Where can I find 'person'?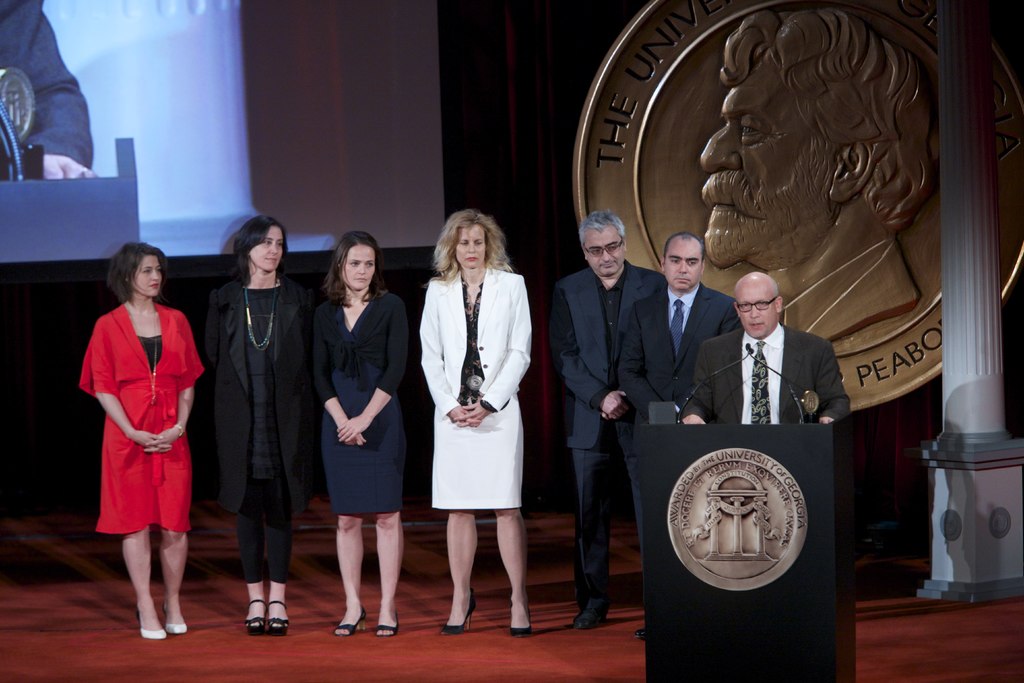
You can find it at box=[310, 230, 412, 636].
